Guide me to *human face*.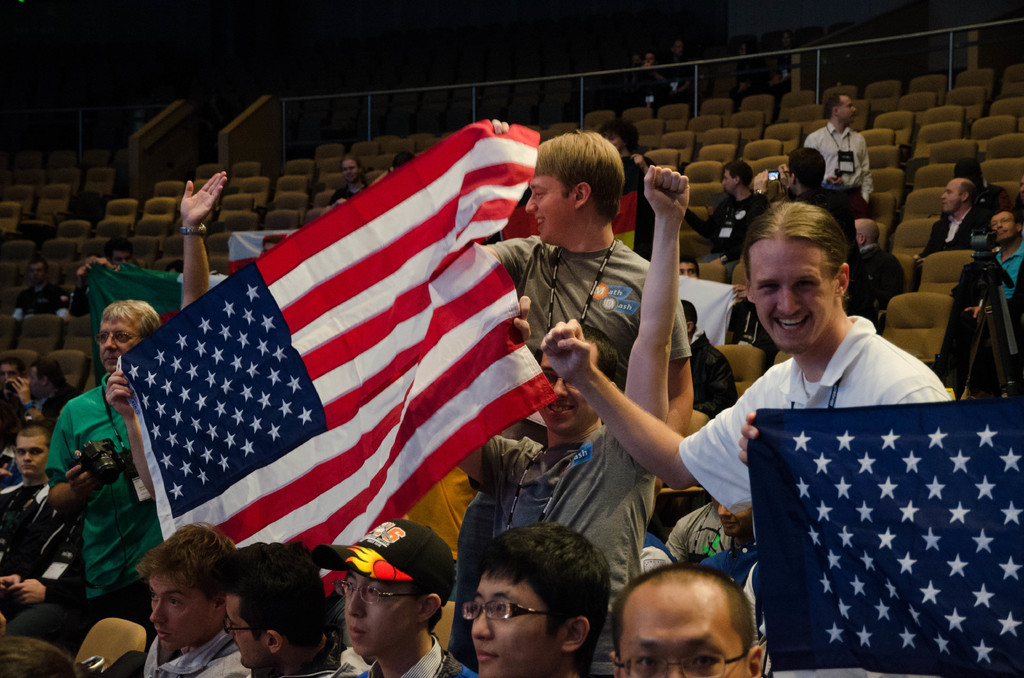
Guidance: [left=539, top=348, right=598, bottom=436].
